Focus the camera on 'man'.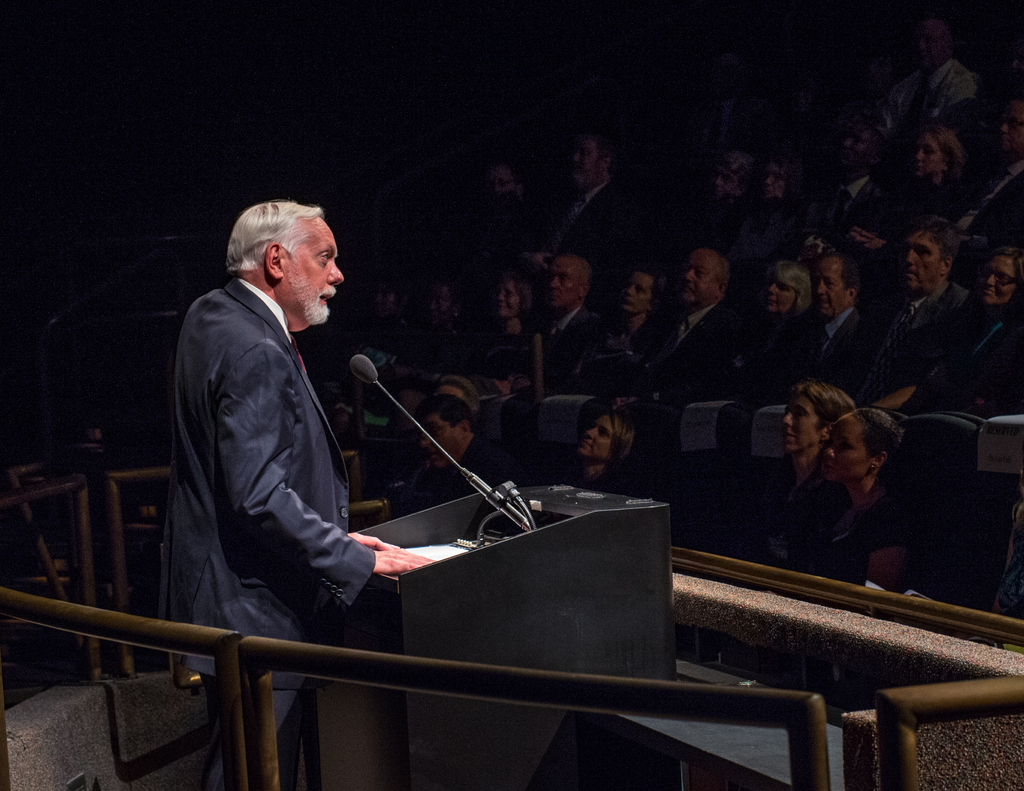
Focus region: <bbox>152, 170, 435, 746</bbox>.
